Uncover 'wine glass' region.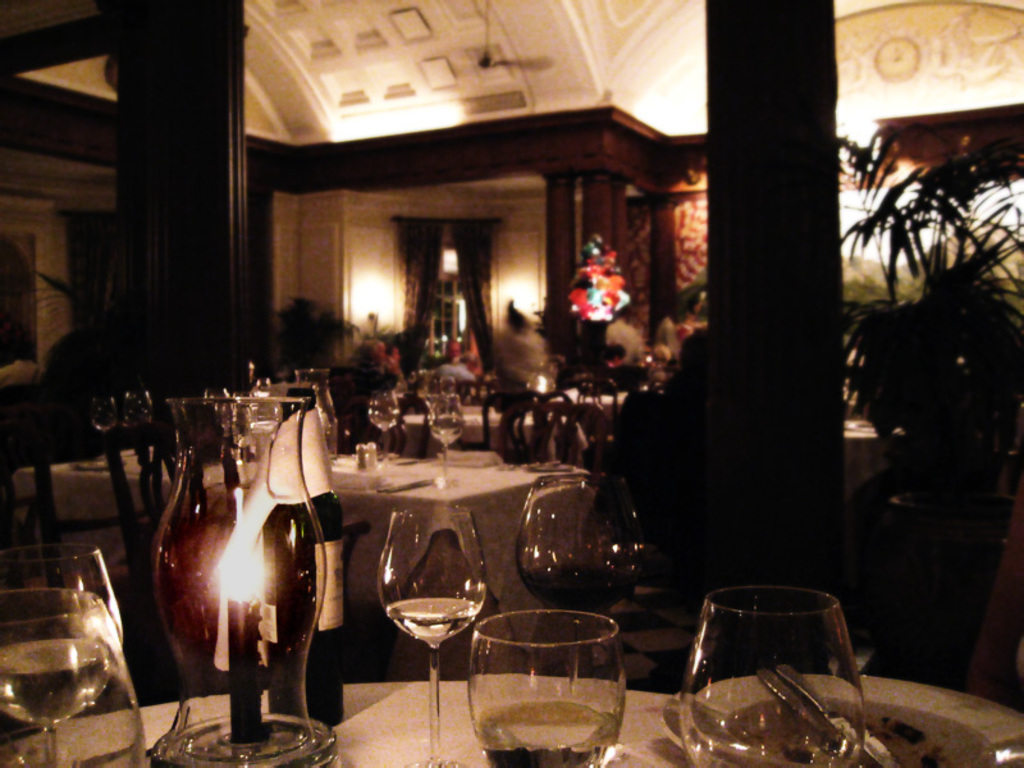
Uncovered: bbox=(370, 506, 490, 767).
